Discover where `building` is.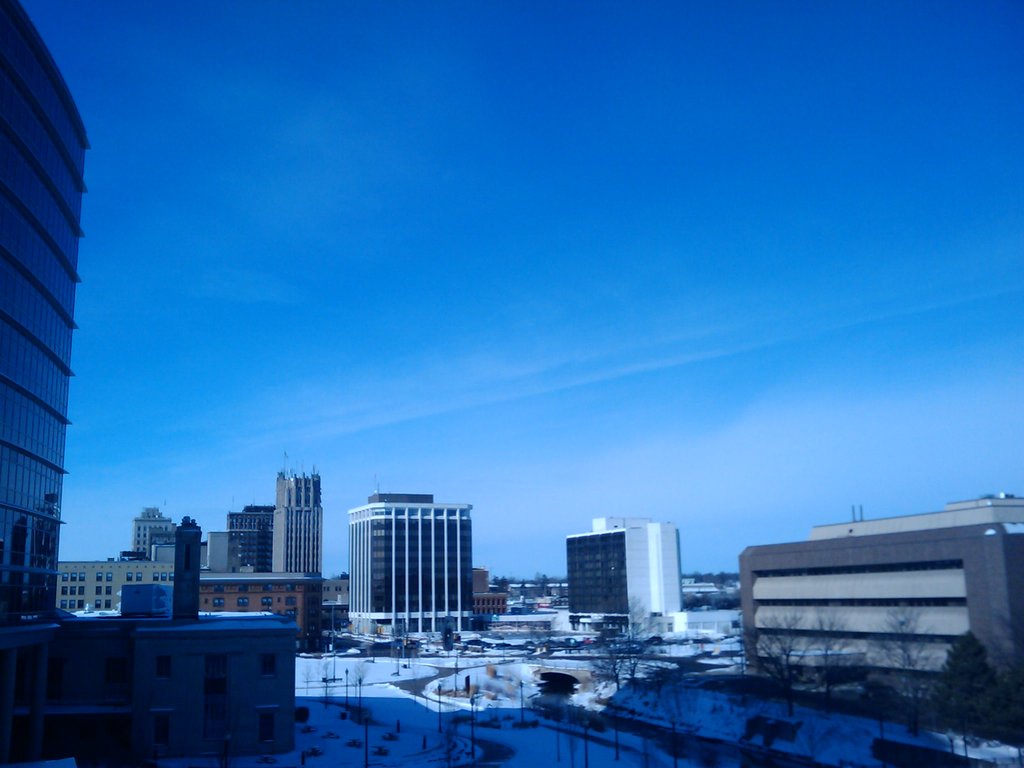
Discovered at 342 494 473 637.
